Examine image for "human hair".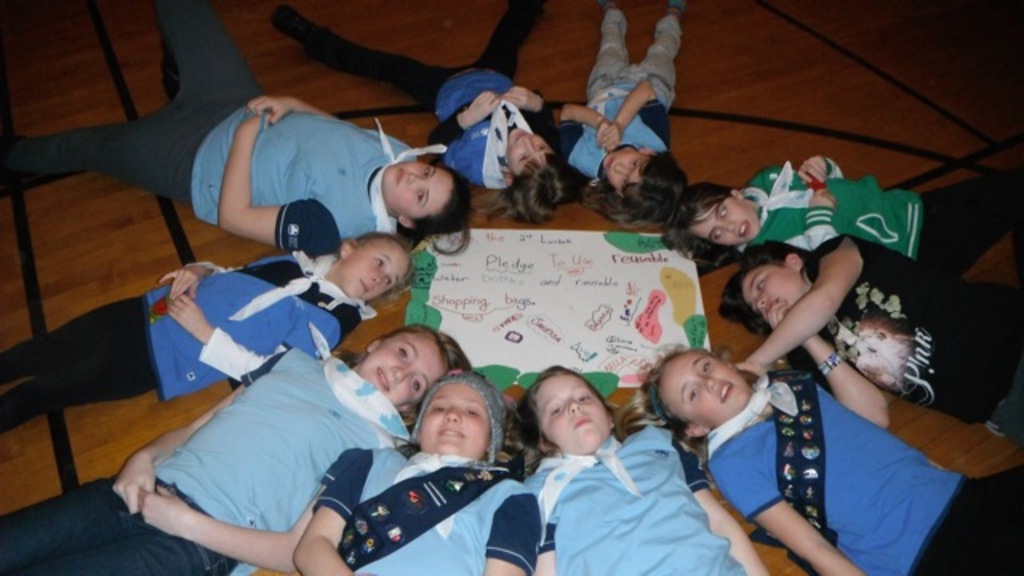
Examination result: {"x1": 717, "y1": 242, "x2": 838, "y2": 373}.
